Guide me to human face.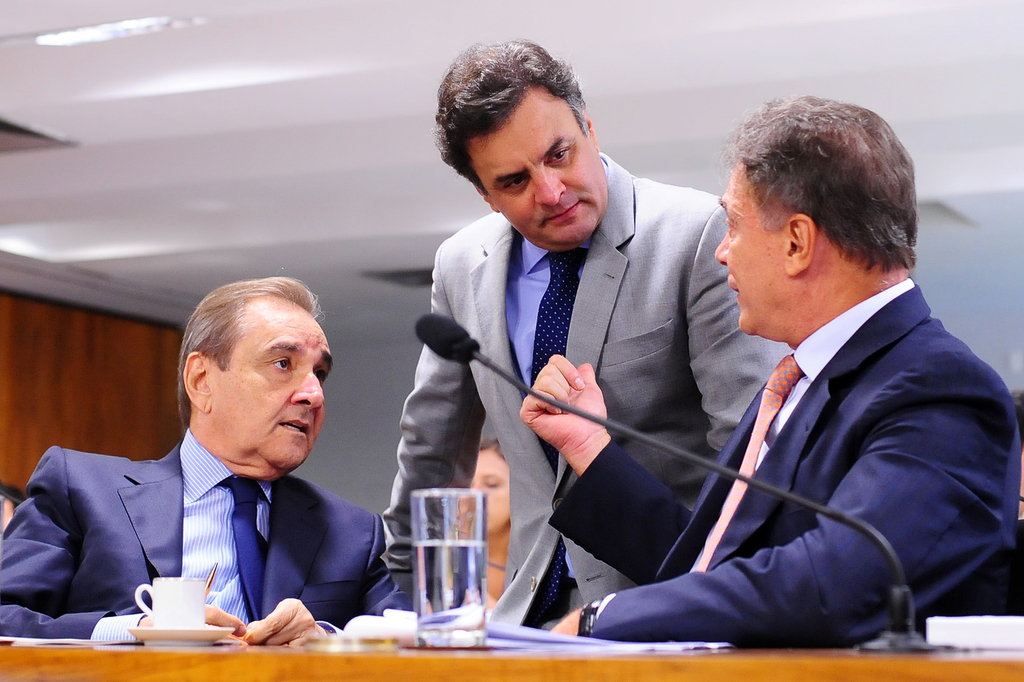
Guidance: rect(714, 159, 785, 332).
